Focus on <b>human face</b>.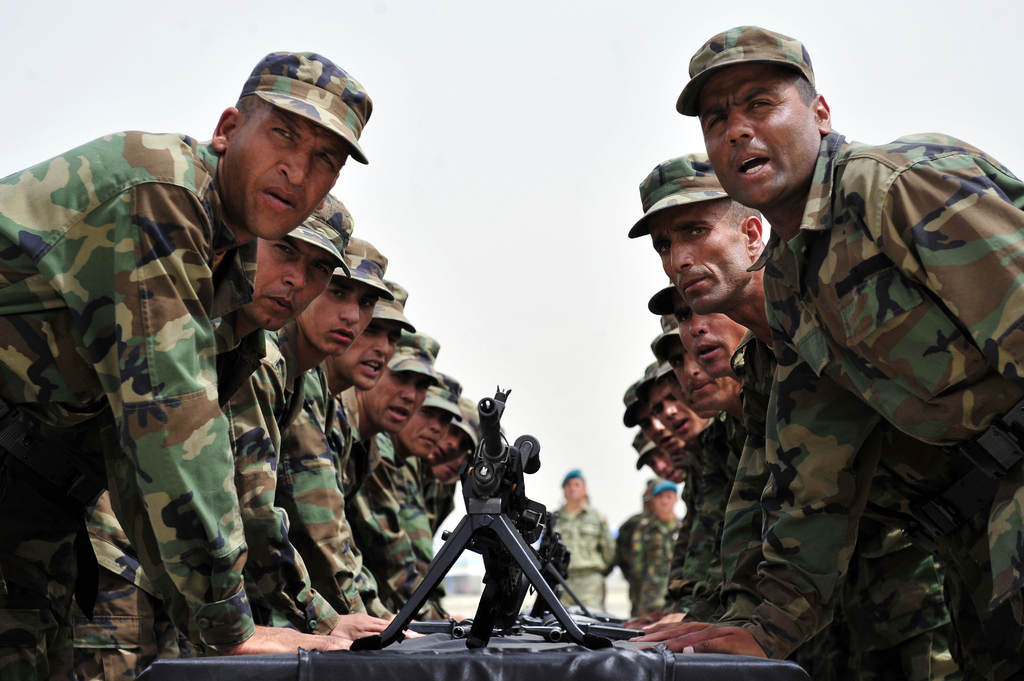
Focused at (426,431,465,464).
